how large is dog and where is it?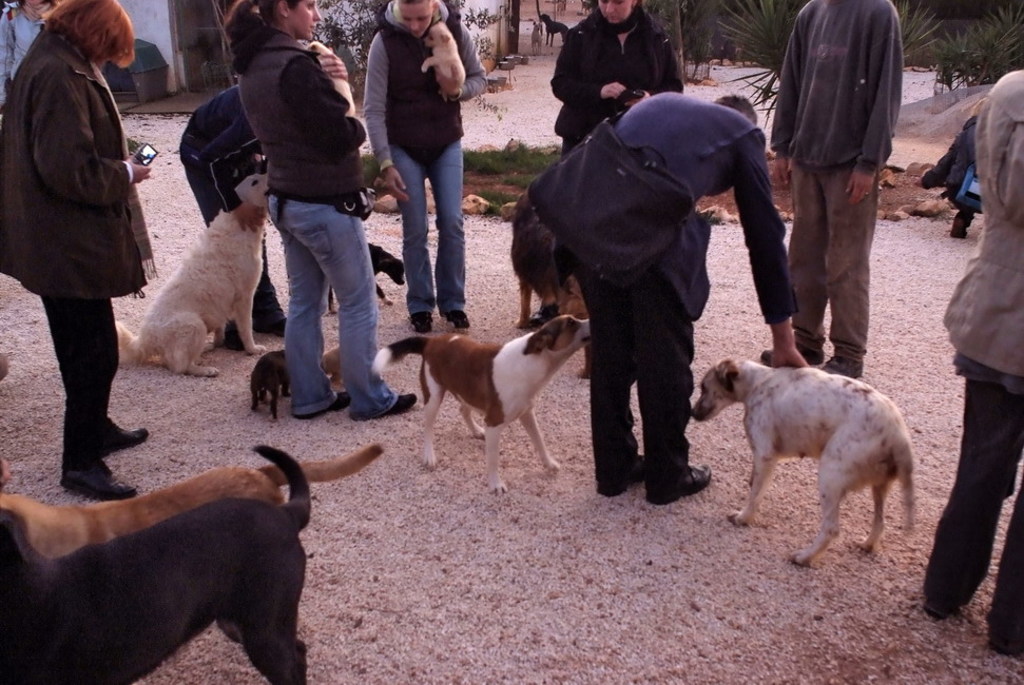
Bounding box: [503,198,596,322].
